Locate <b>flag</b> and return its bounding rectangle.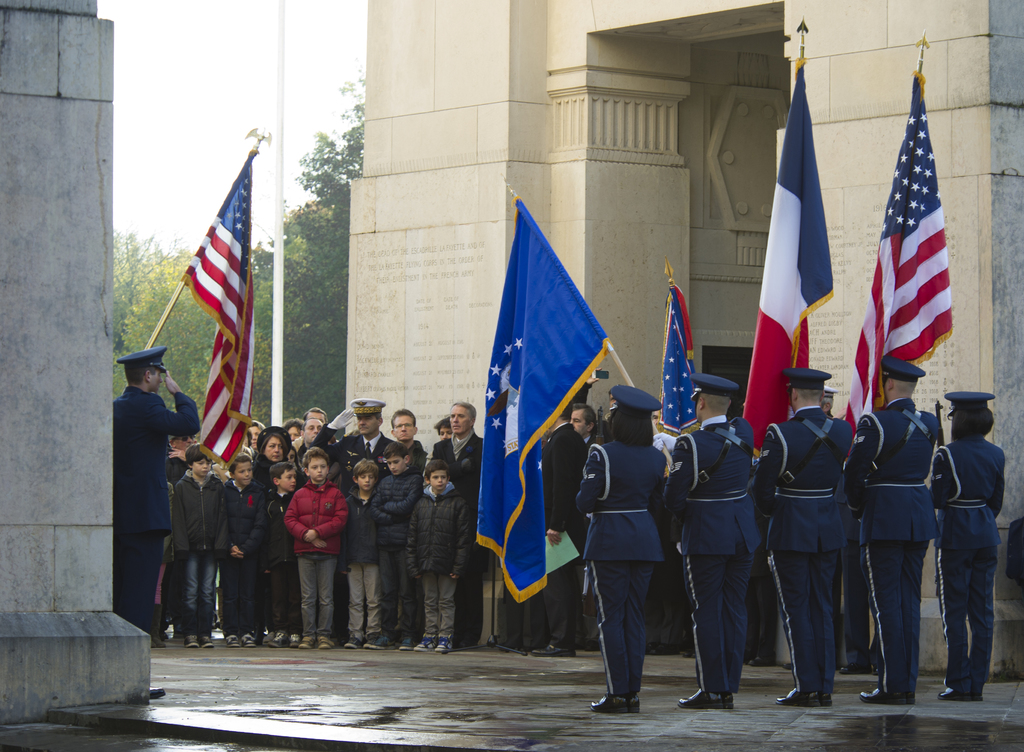
left=744, top=60, right=840, bottom=471.
